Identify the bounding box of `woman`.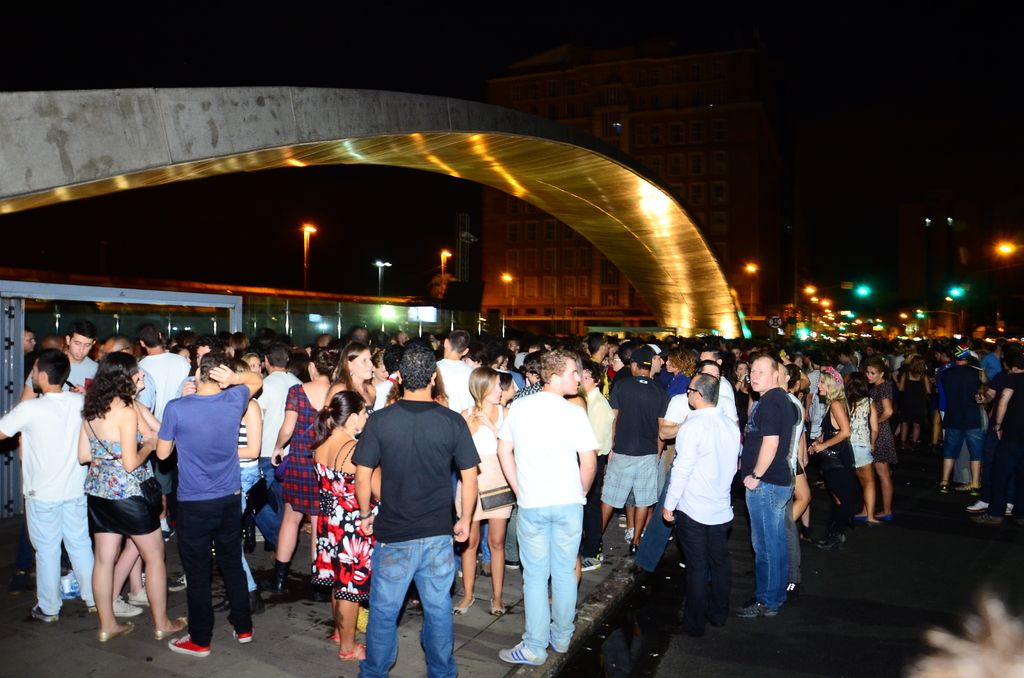
bbox(314, 386, 385, 656).
